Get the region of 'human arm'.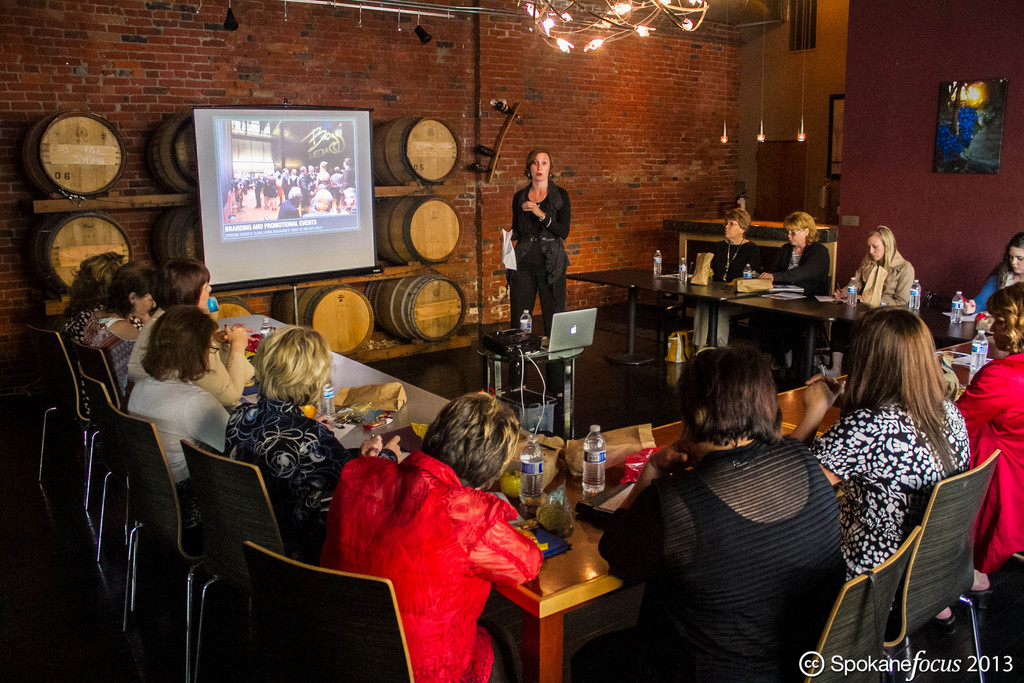
pyautogui.locateOnScreen(819, 258, 877, 299).
